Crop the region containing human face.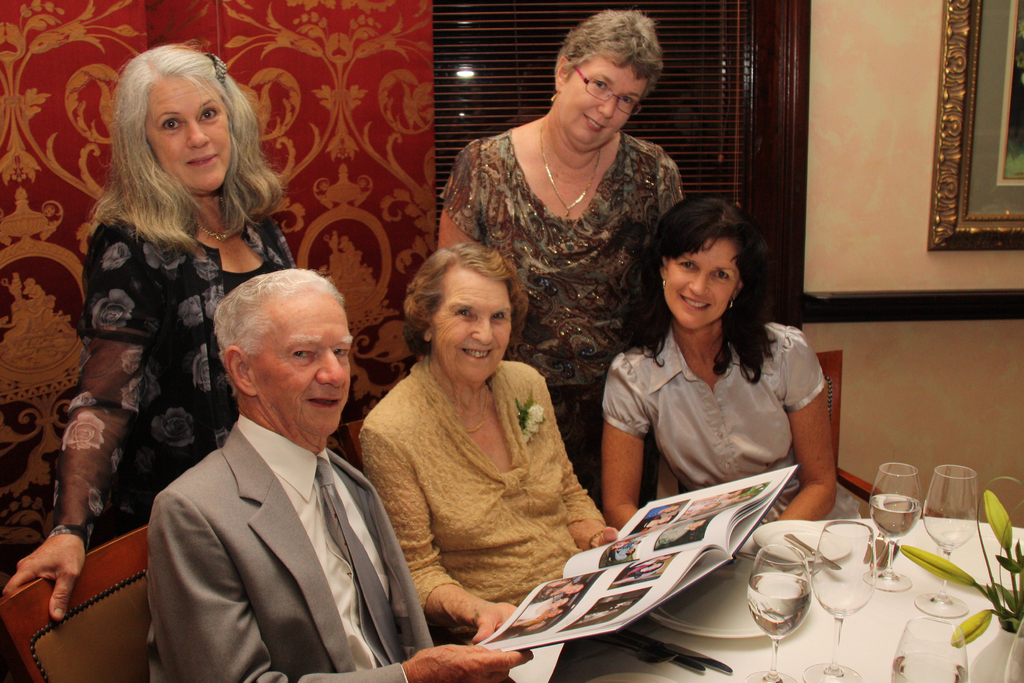
Crop region: (438, 263, 506, 373).
